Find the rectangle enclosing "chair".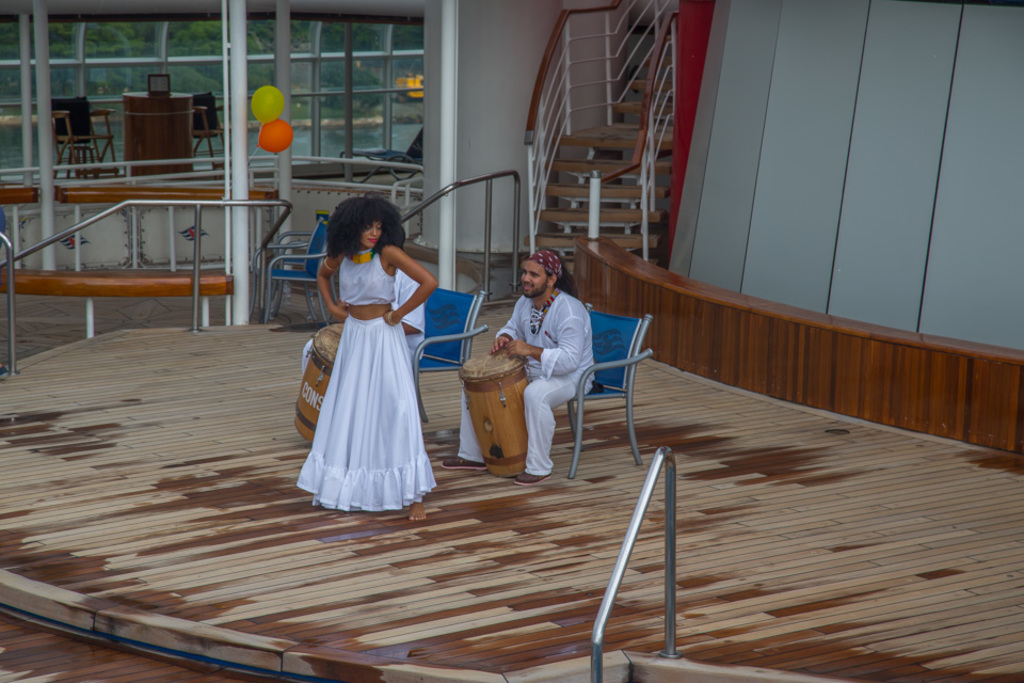
407/291/493/425.
